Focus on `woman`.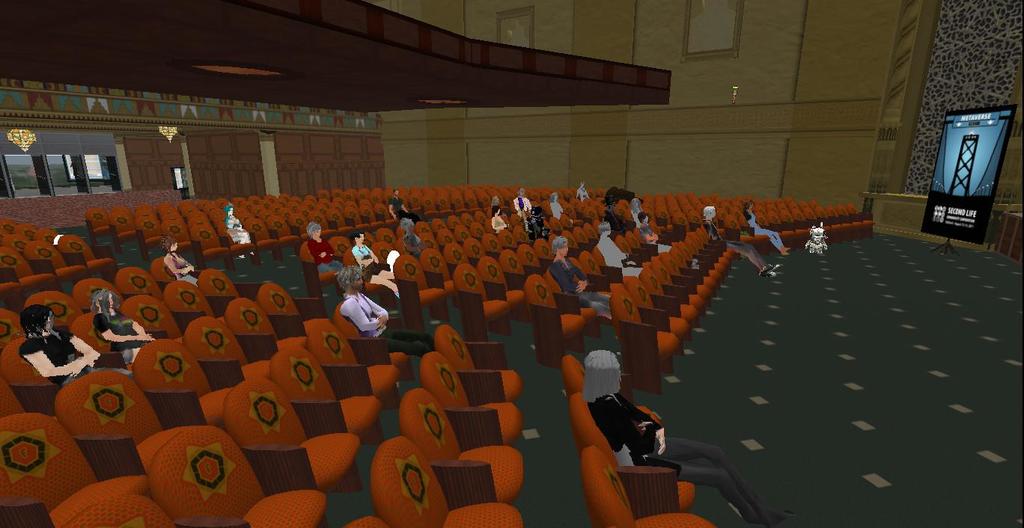
Focused at <box>100,279,164,365</box>.
